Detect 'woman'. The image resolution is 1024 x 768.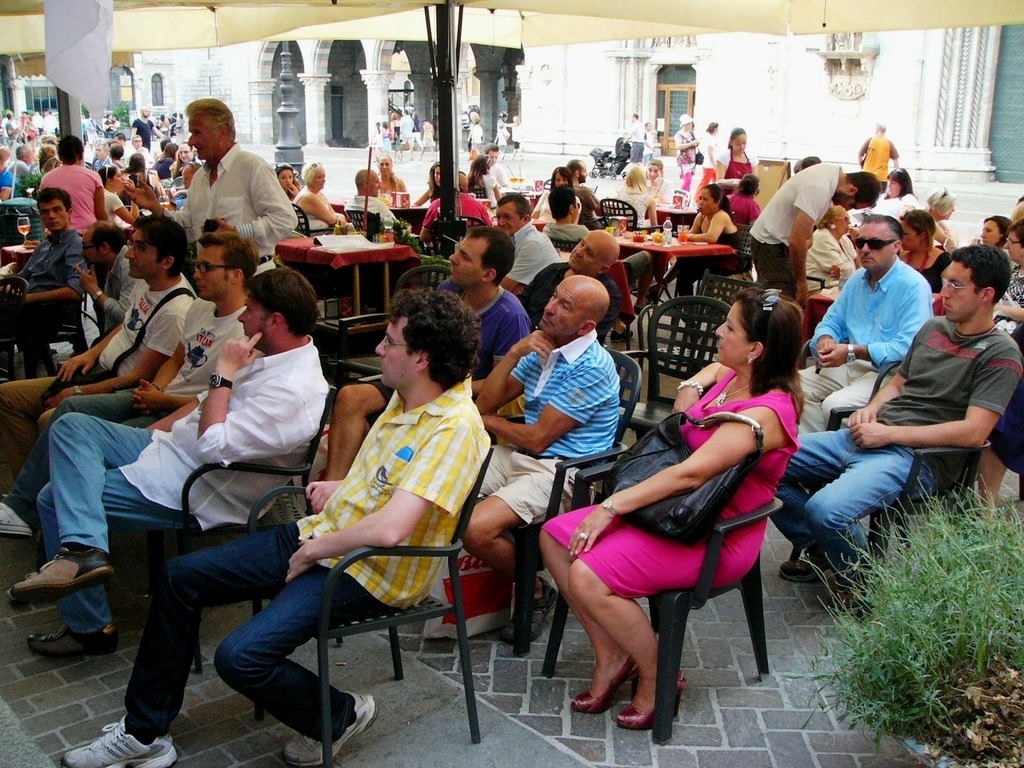
(x1=971, y1=213, x2=1011, y2=250).
